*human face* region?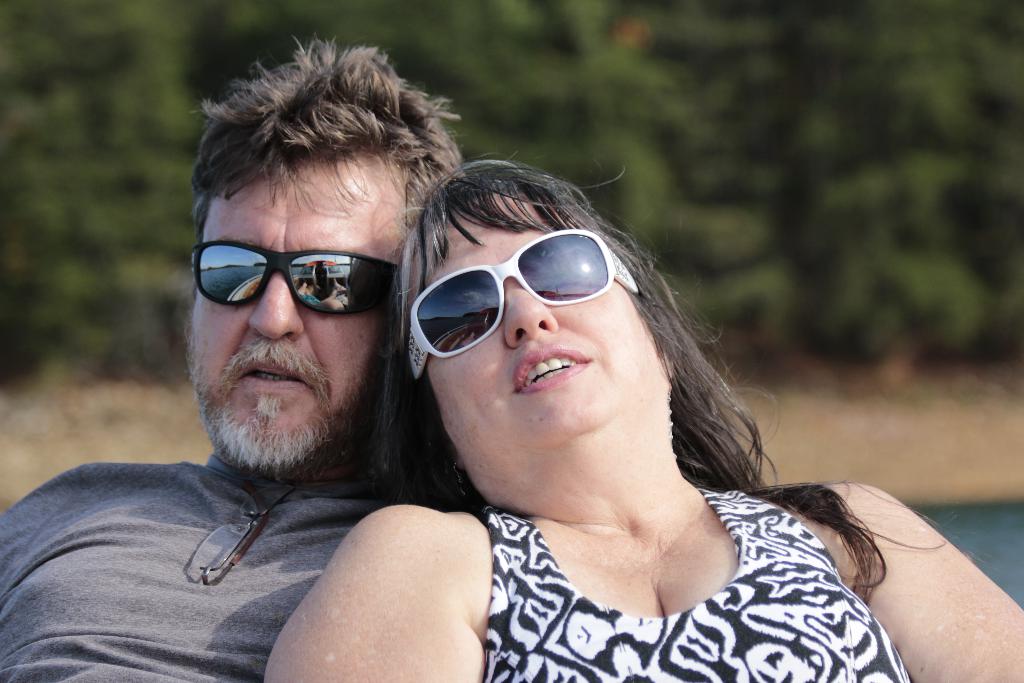
l=425, t=216, r=644, b=440
